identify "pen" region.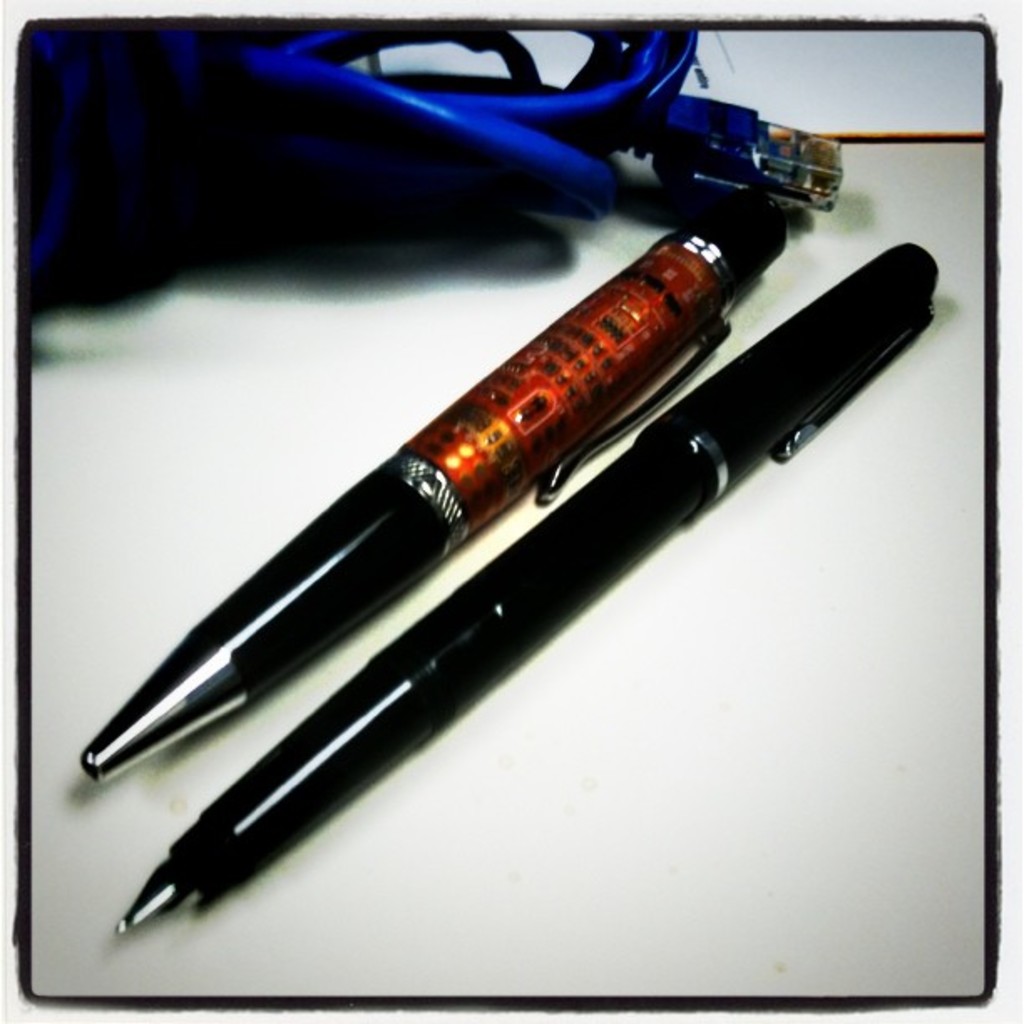
Region: <bbox>115, 236, 939, 939</bbox>.
